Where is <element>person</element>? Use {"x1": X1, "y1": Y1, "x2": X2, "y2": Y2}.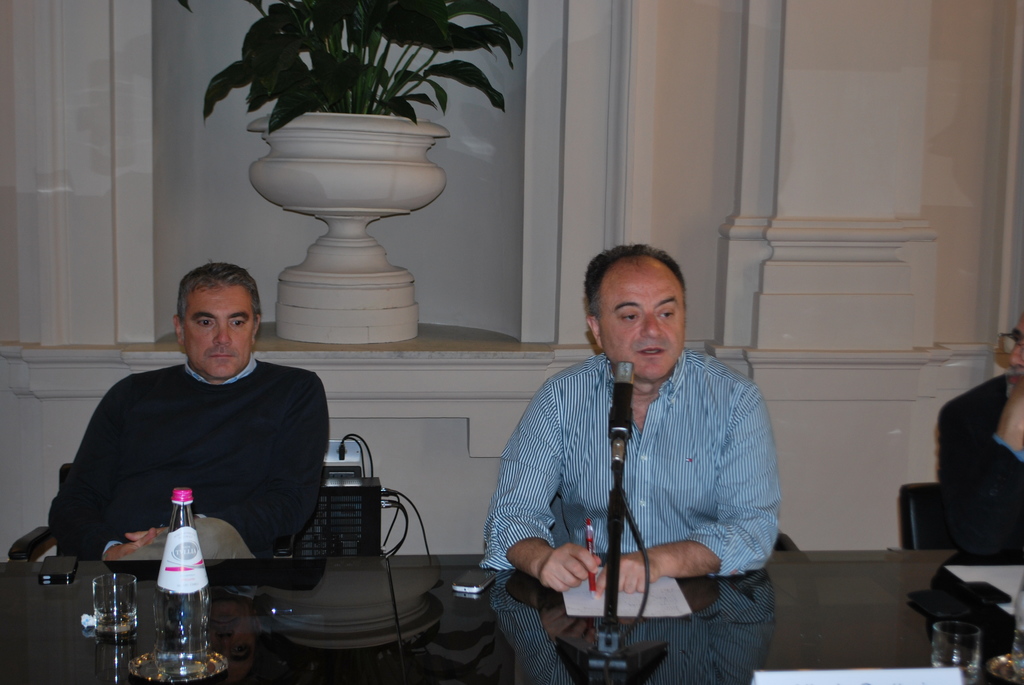
{"x1": 473, "y1": 237, "x2": 796, "y2": 598}.
